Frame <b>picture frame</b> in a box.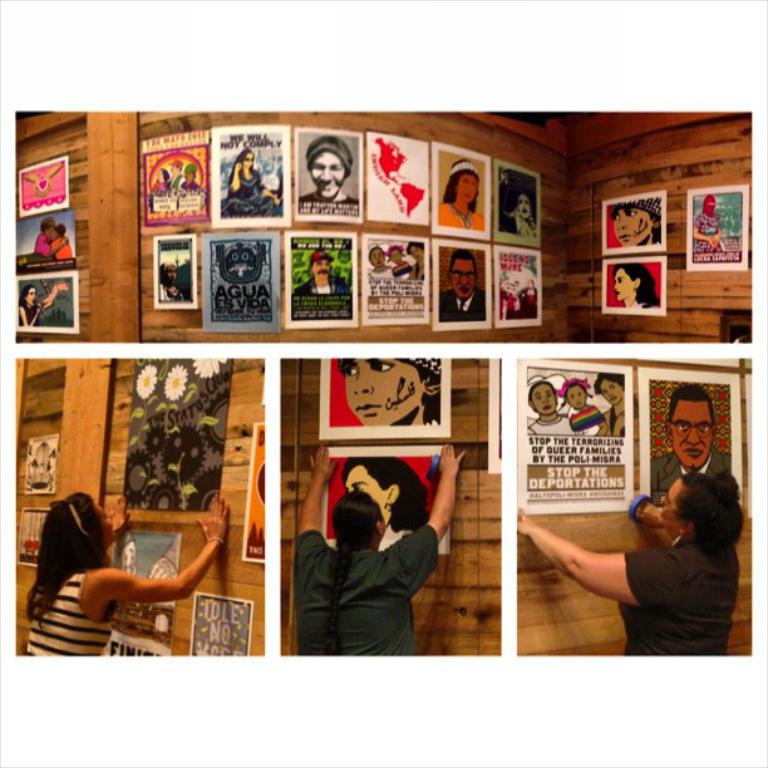
147 232 200 310.
